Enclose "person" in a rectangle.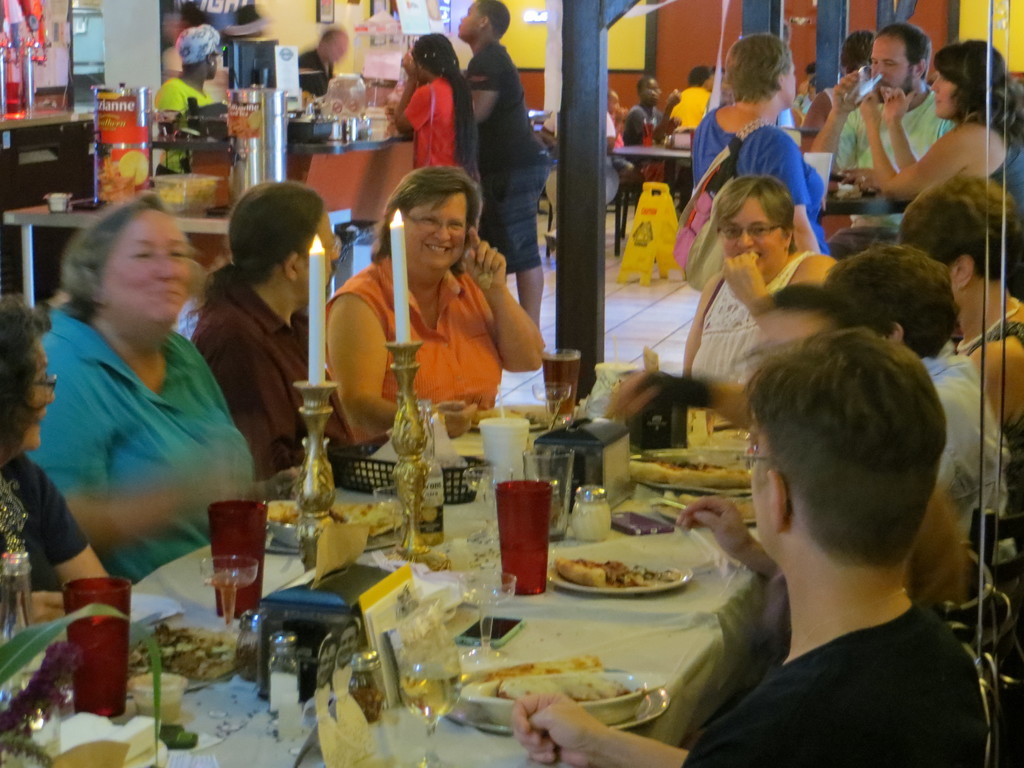
<region>511, 324, 1023, 767</region>.
